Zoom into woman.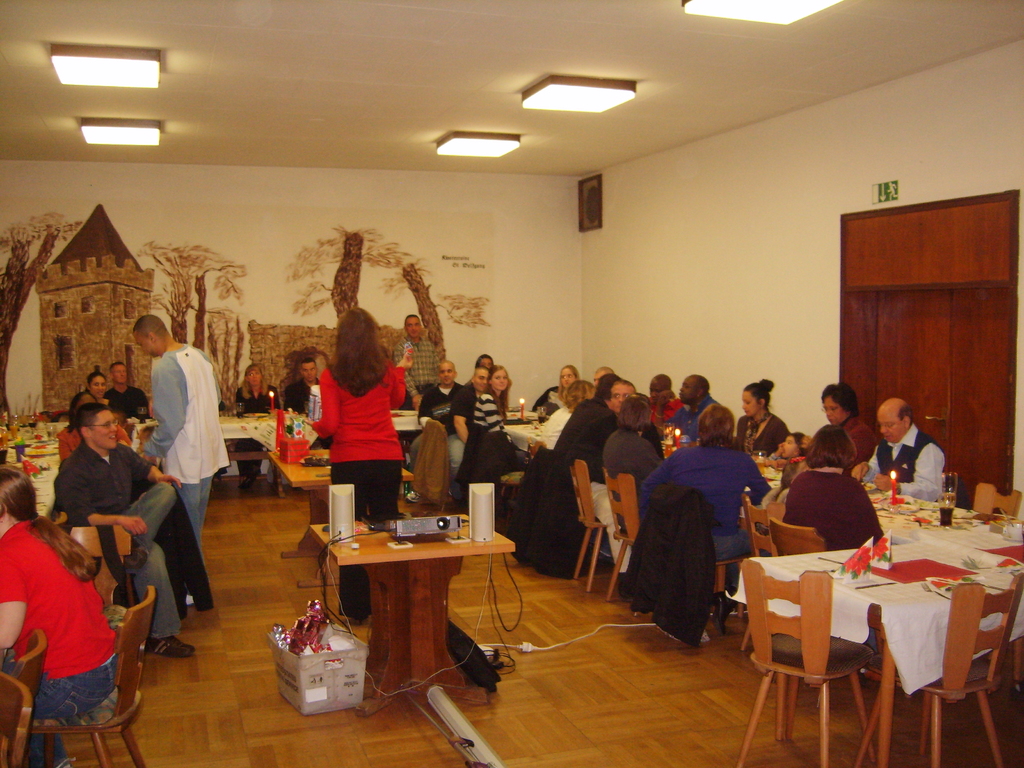
Zoom target: box(817, 380, 879, 479).
